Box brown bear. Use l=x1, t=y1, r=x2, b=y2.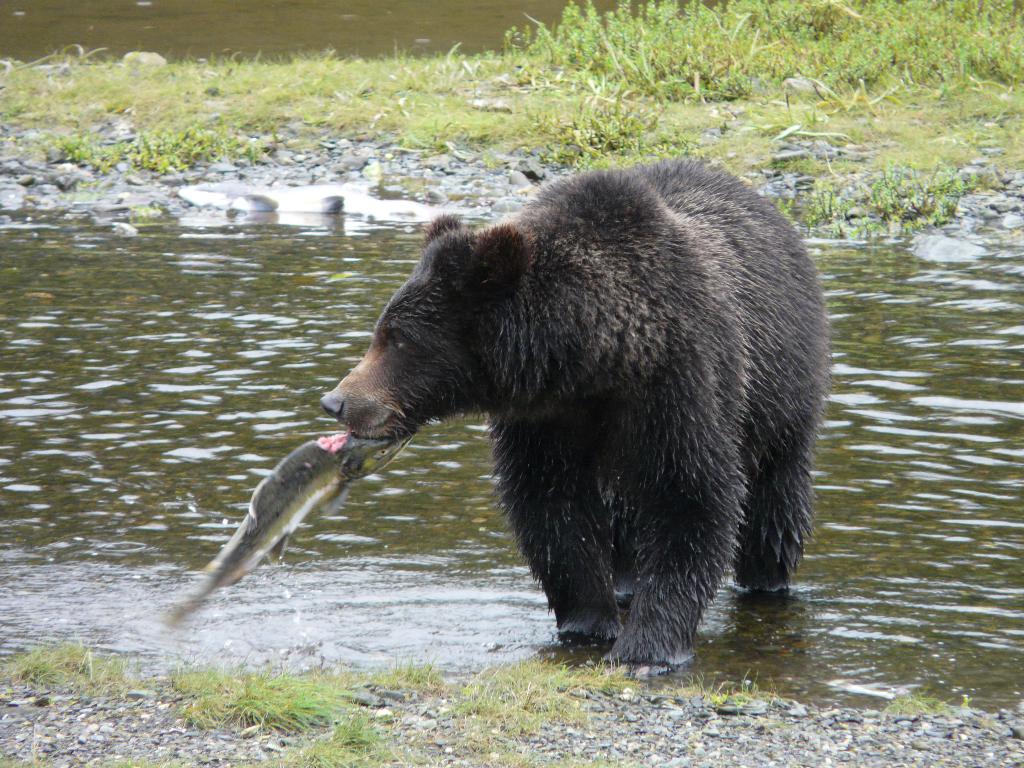
l=317, t=152, r=837, b=676.
